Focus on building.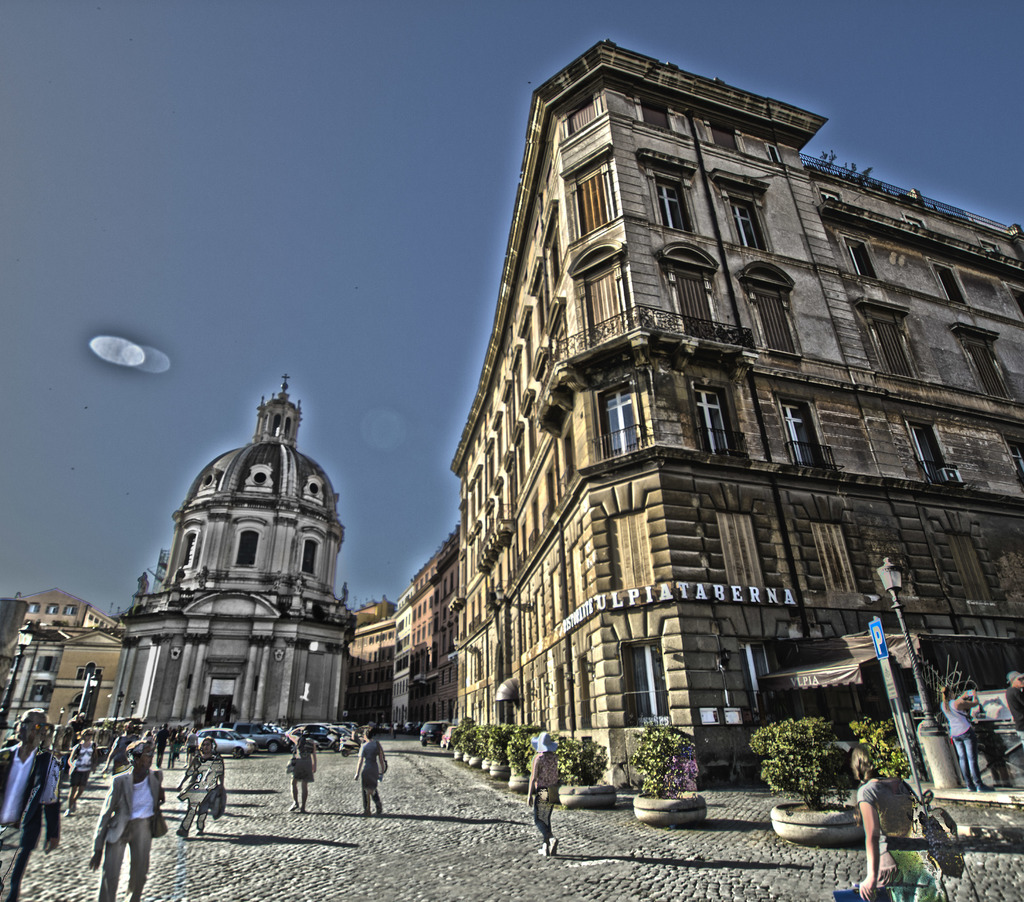
Focused at [0,575,131,732].
